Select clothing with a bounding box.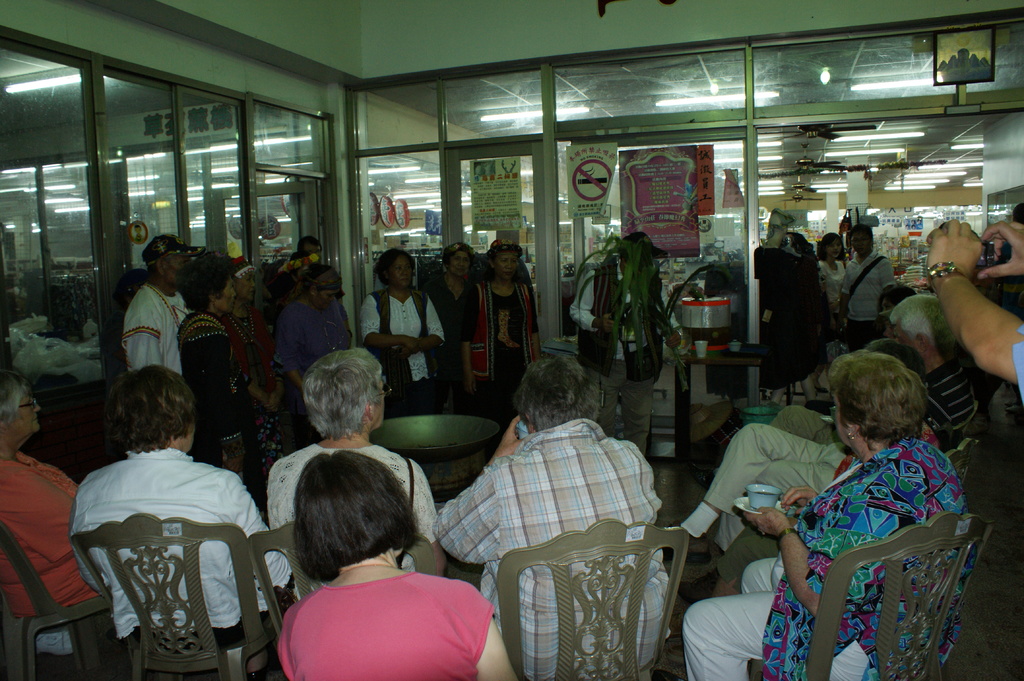
122, 275, 185, 379.
